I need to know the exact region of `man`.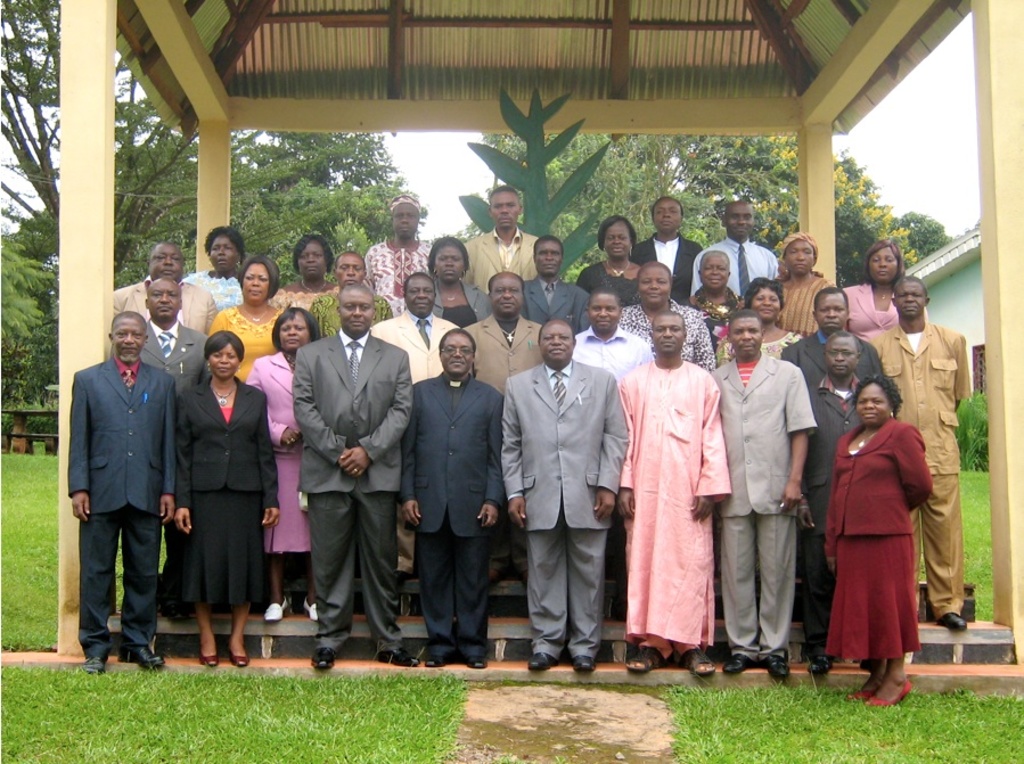
Region: (460,183,534,295).
